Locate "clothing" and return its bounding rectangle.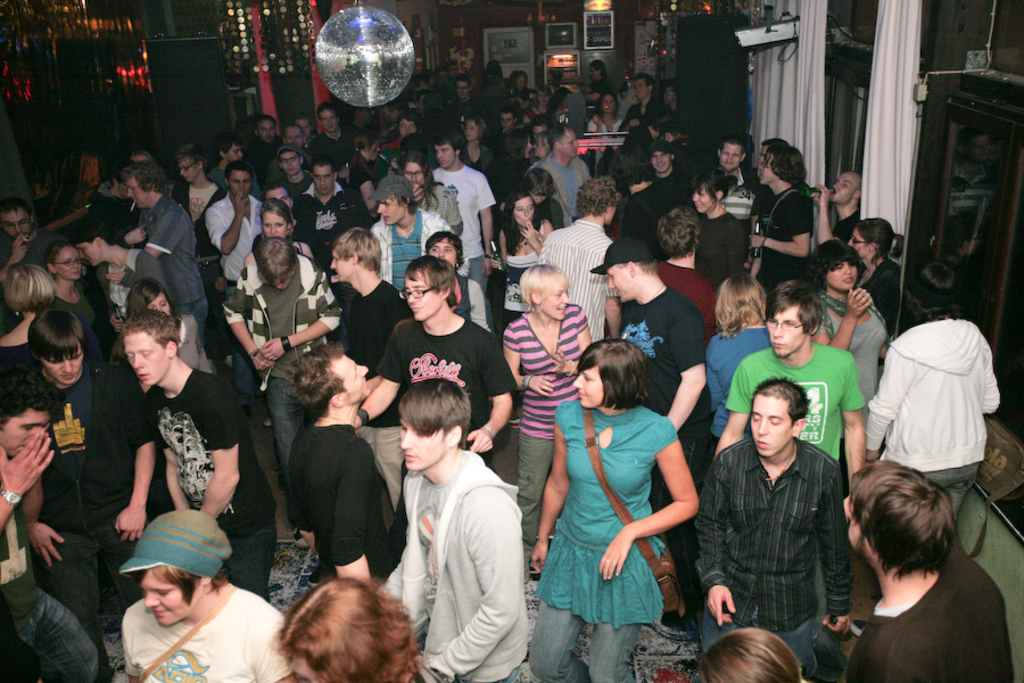
501:302:595:442.
